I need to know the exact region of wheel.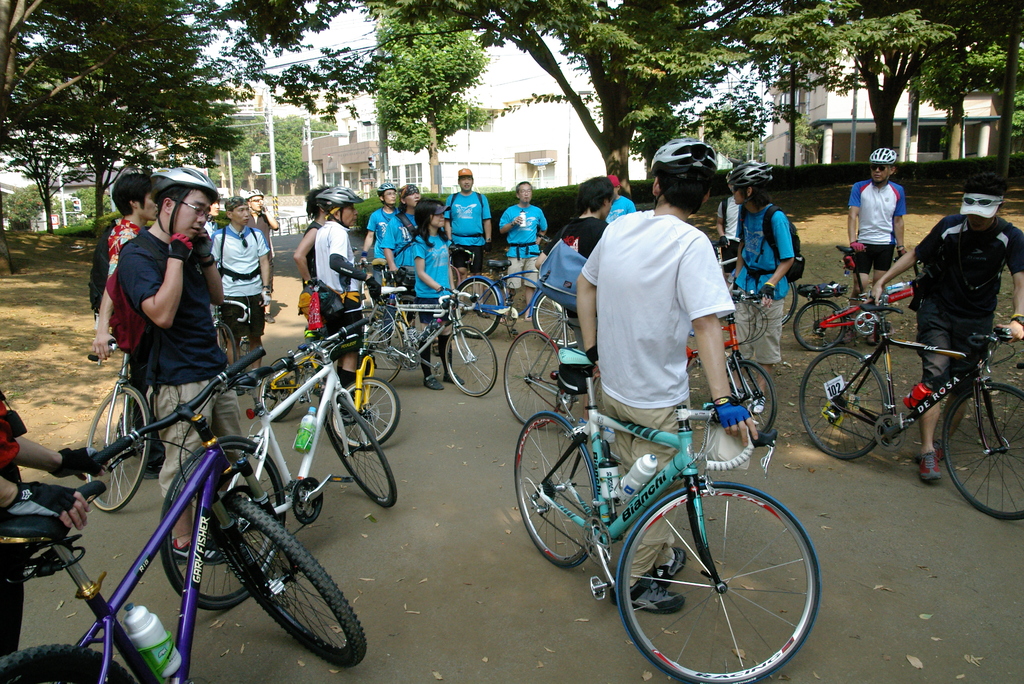
Region: [x1=795, y1=298, x2=847, y2=351].
